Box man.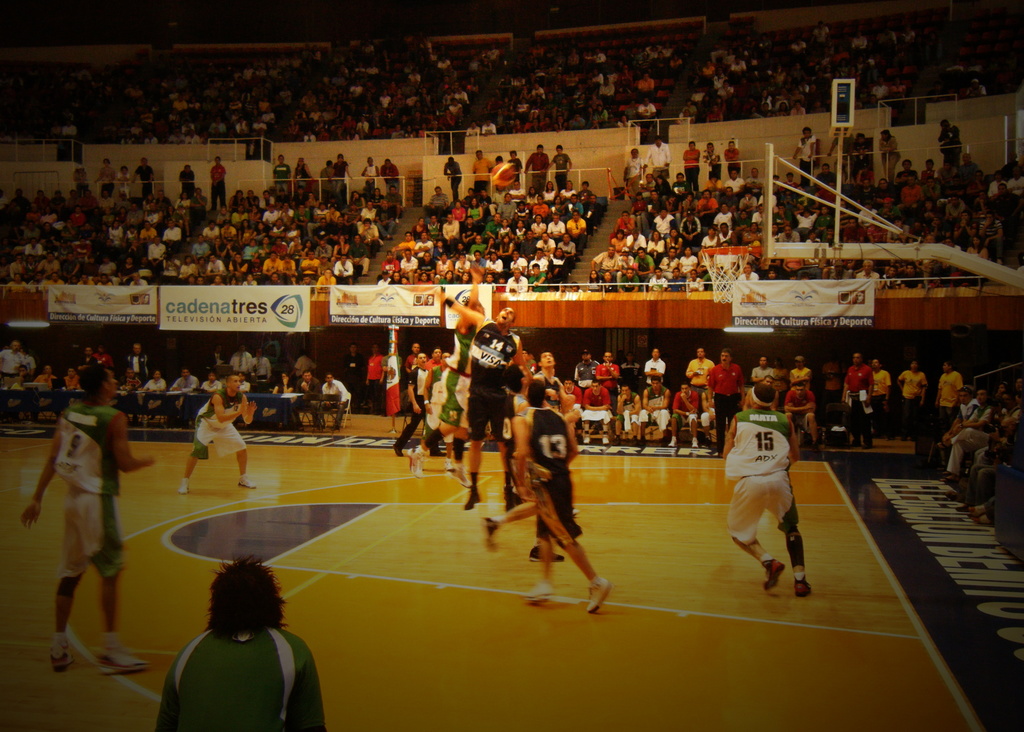
box=[623, 146, 644, 197].
